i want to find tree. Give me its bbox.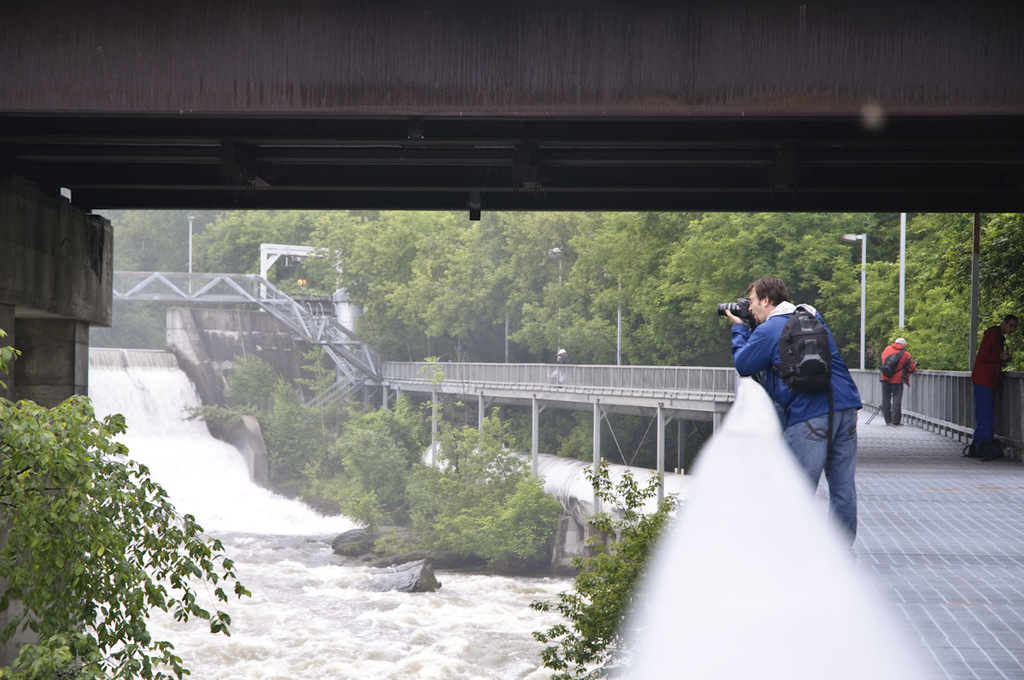
Rect(526, 458, 679, 679).
